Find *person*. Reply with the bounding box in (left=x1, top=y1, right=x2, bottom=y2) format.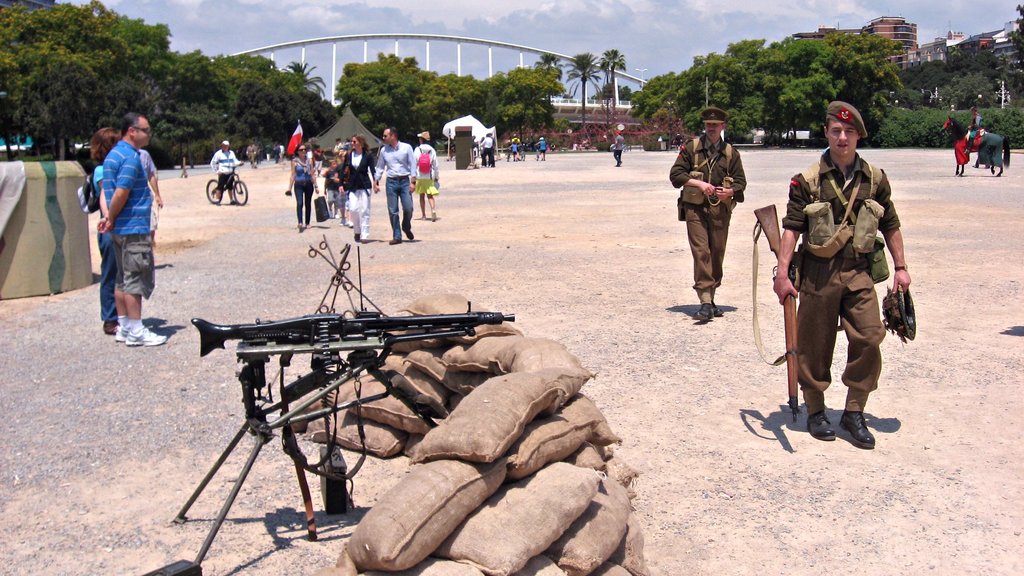
(left=579, top=134, right=591, bottom=151).
